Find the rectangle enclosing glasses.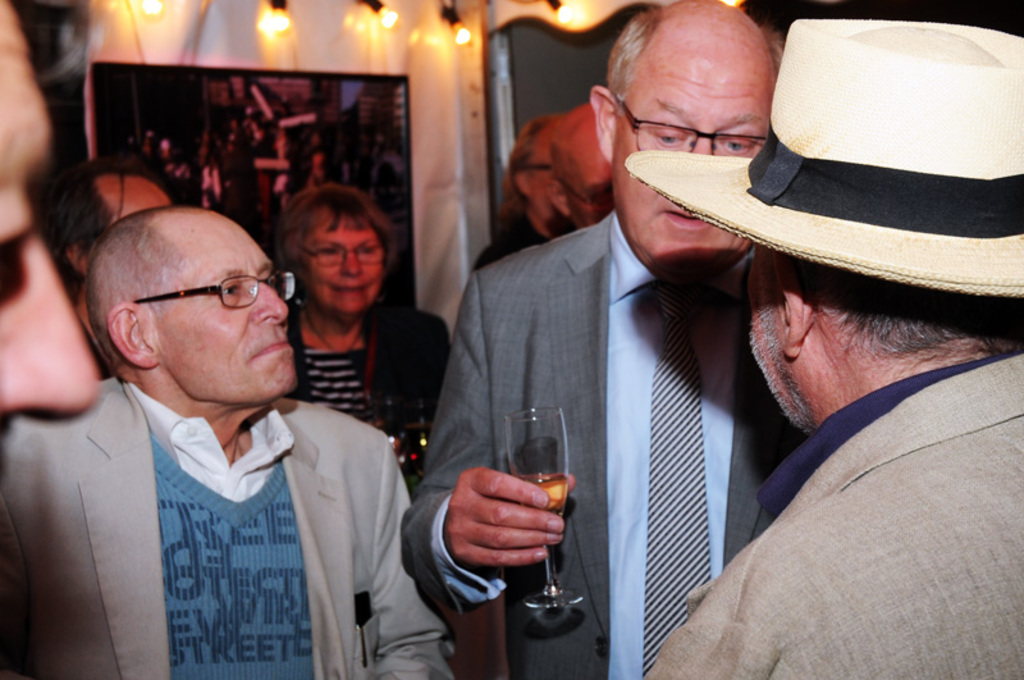
detection(302, 237, 388, 268).
